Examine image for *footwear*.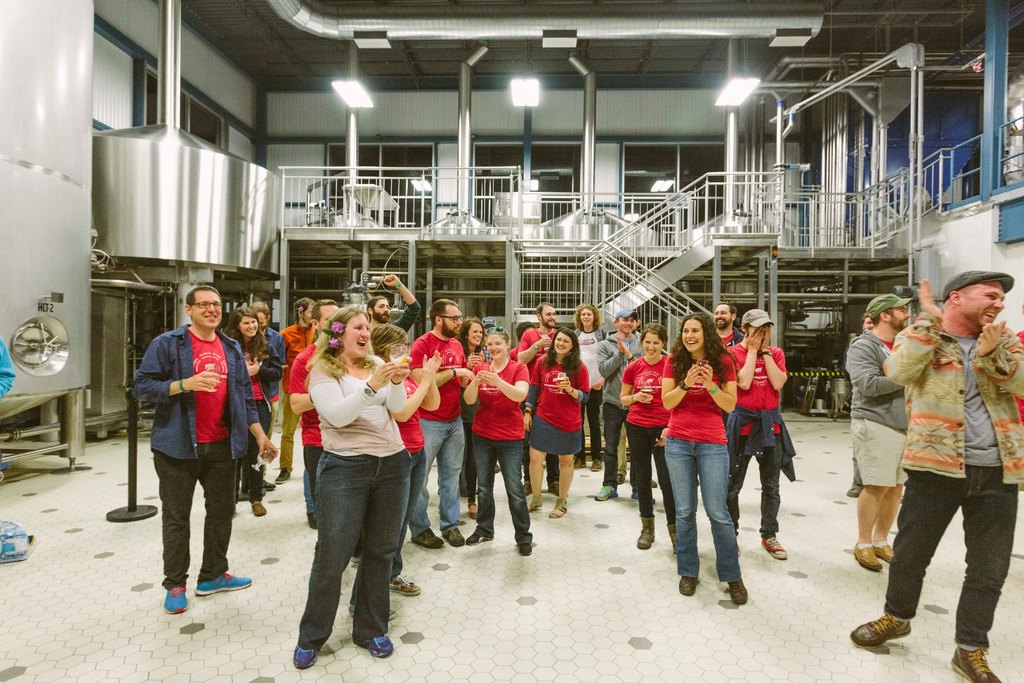
Examination result: {"left": 635, "top": 511, "right": 655, "bottom": 550}.
